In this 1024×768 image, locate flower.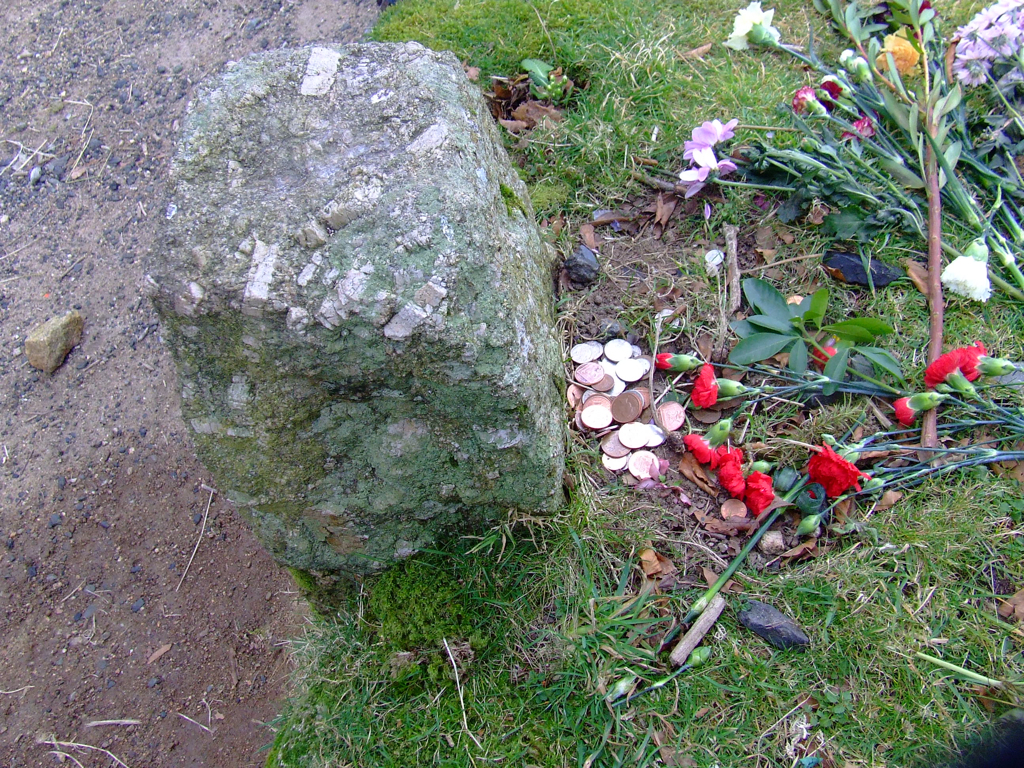
Bounding box: 679/429/713/462.
